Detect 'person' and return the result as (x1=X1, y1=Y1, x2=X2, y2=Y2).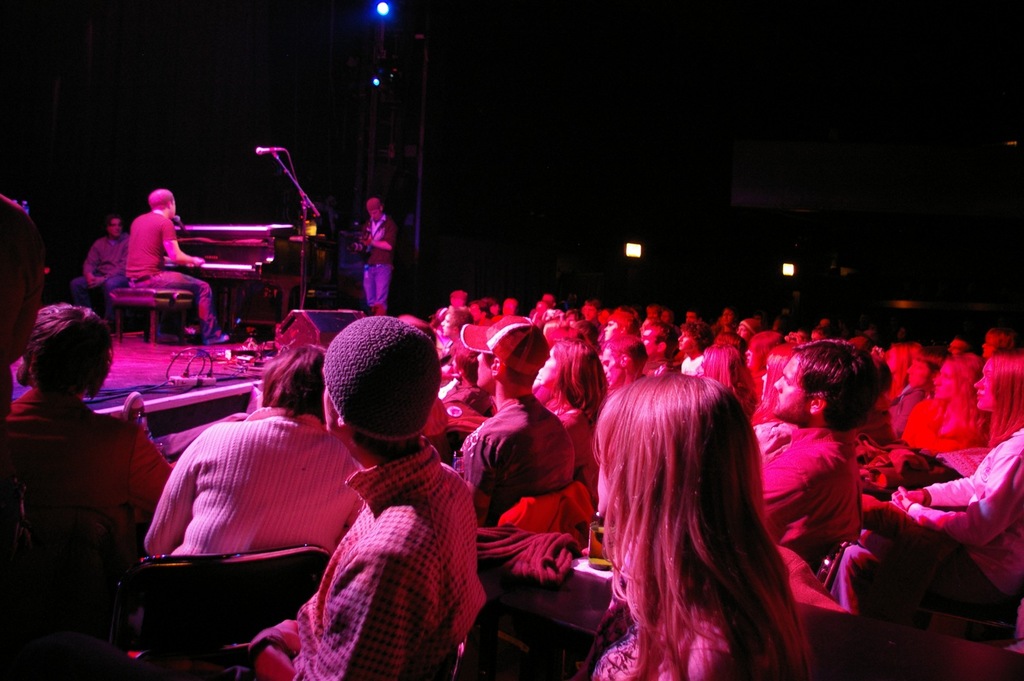
(x1=246, y1=313, x2=490, y2=680).
